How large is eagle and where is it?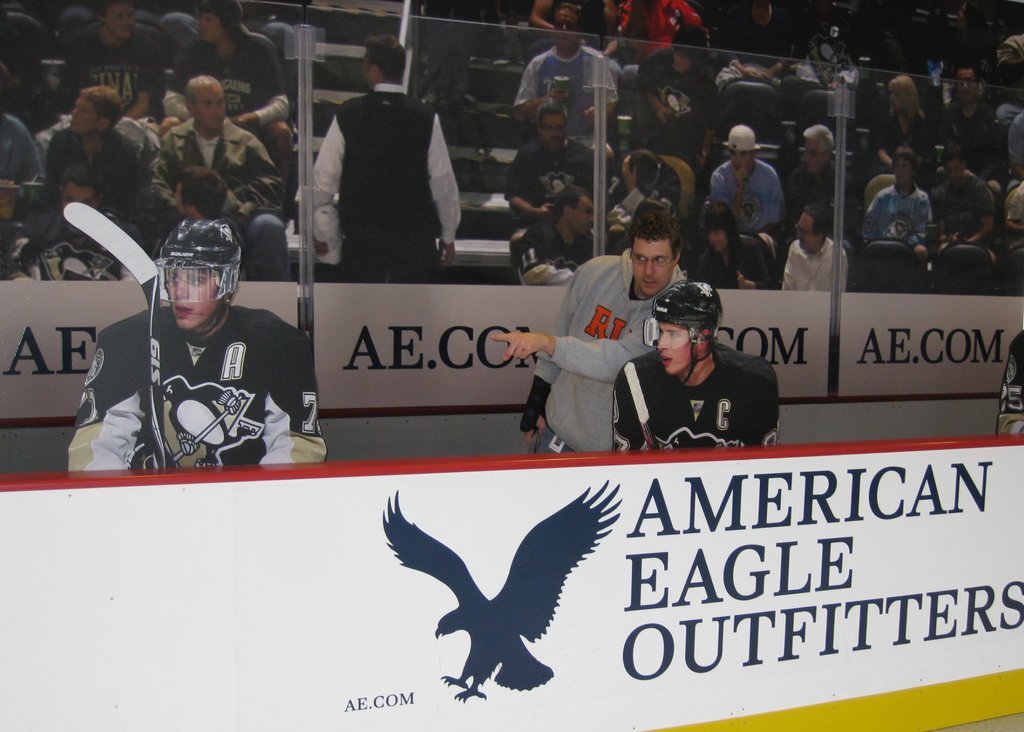
Bounding box: {"left": 379, "top": 471, "right": 631, "bottom": 710}.
